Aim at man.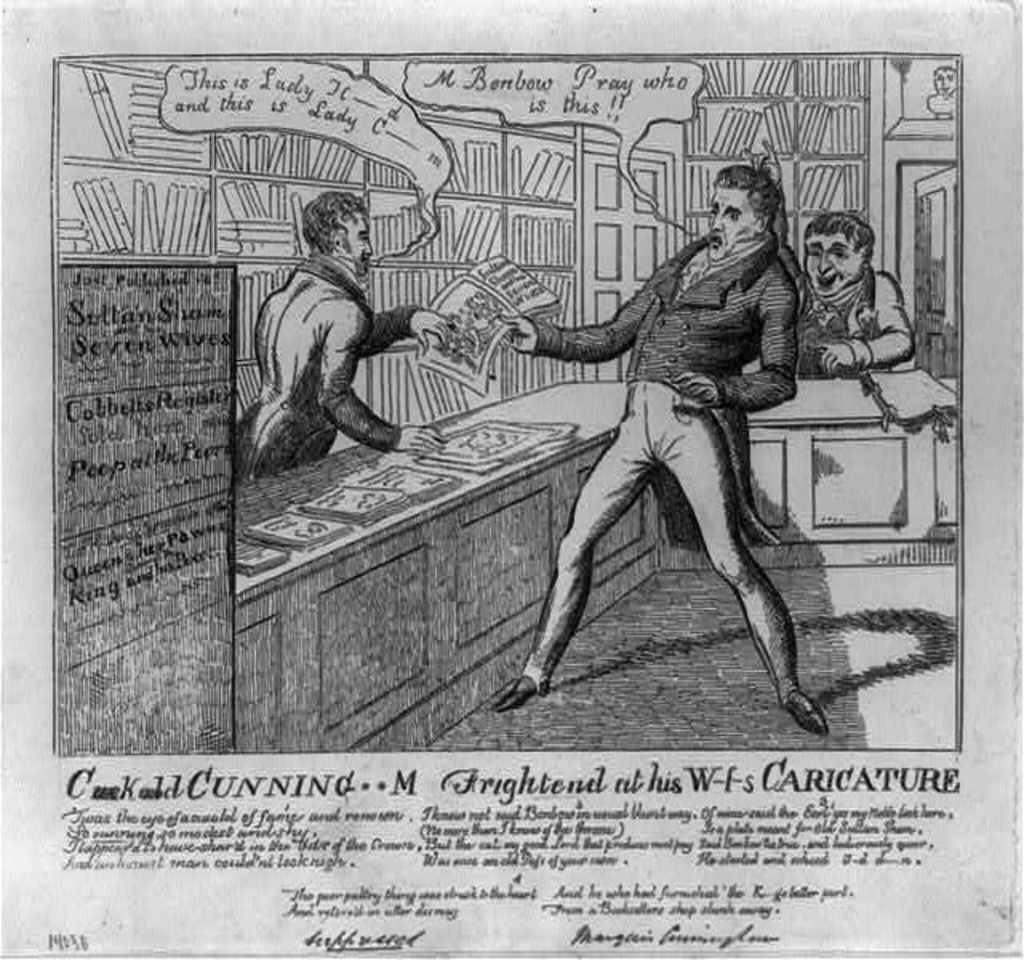
Aimed at [x1=792, y1=206, x2=909, y2=381].
